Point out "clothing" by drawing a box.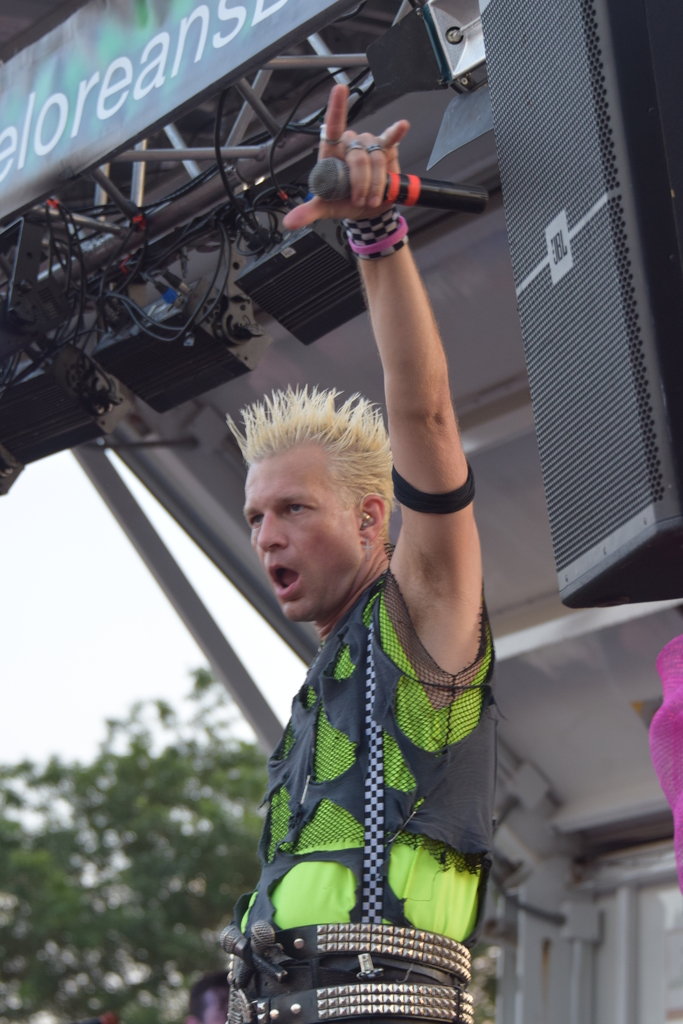
[226, 534, 523, 1023].
